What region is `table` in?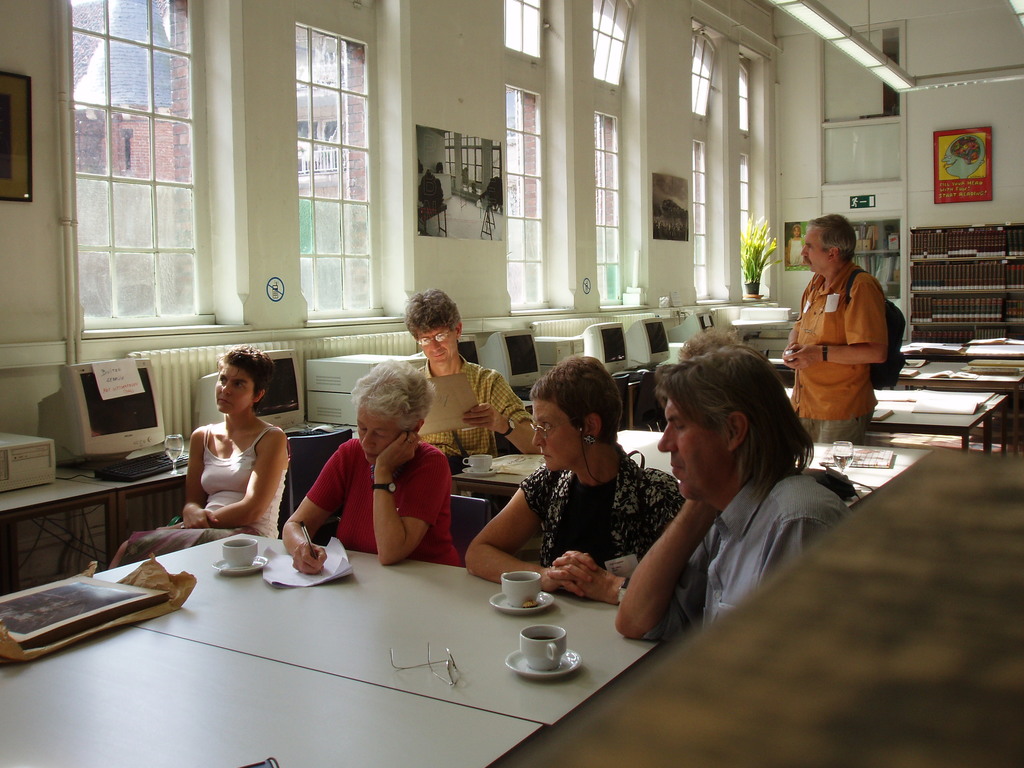
left=60, top=445, right=191, bottom=547.
